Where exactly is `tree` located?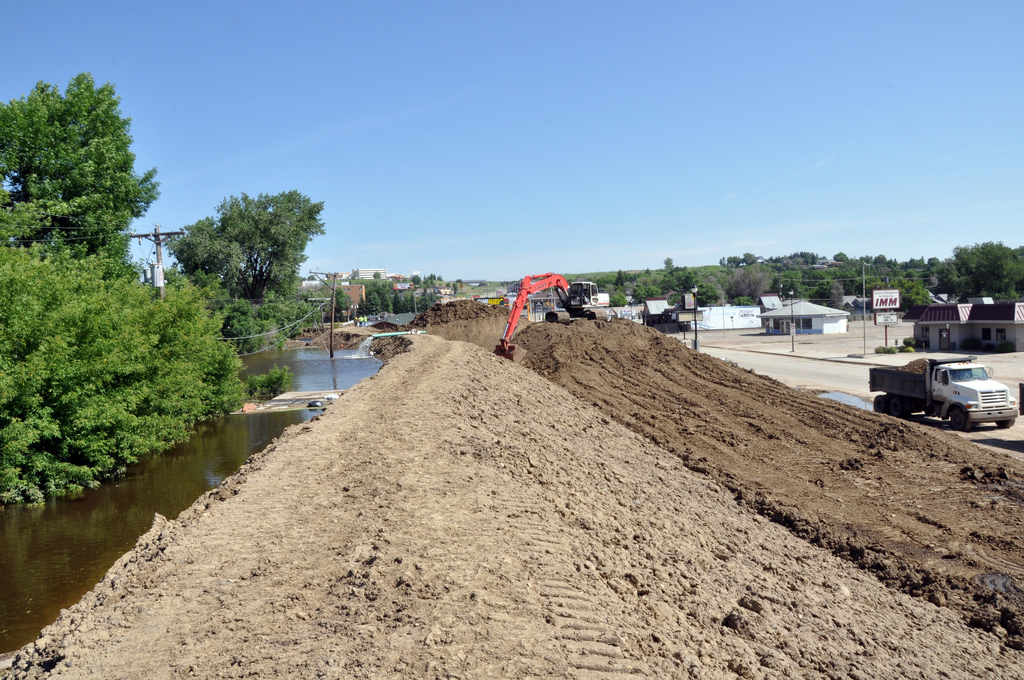
Its bounding box is [left=0, top=74, right=161, bottom=268].
